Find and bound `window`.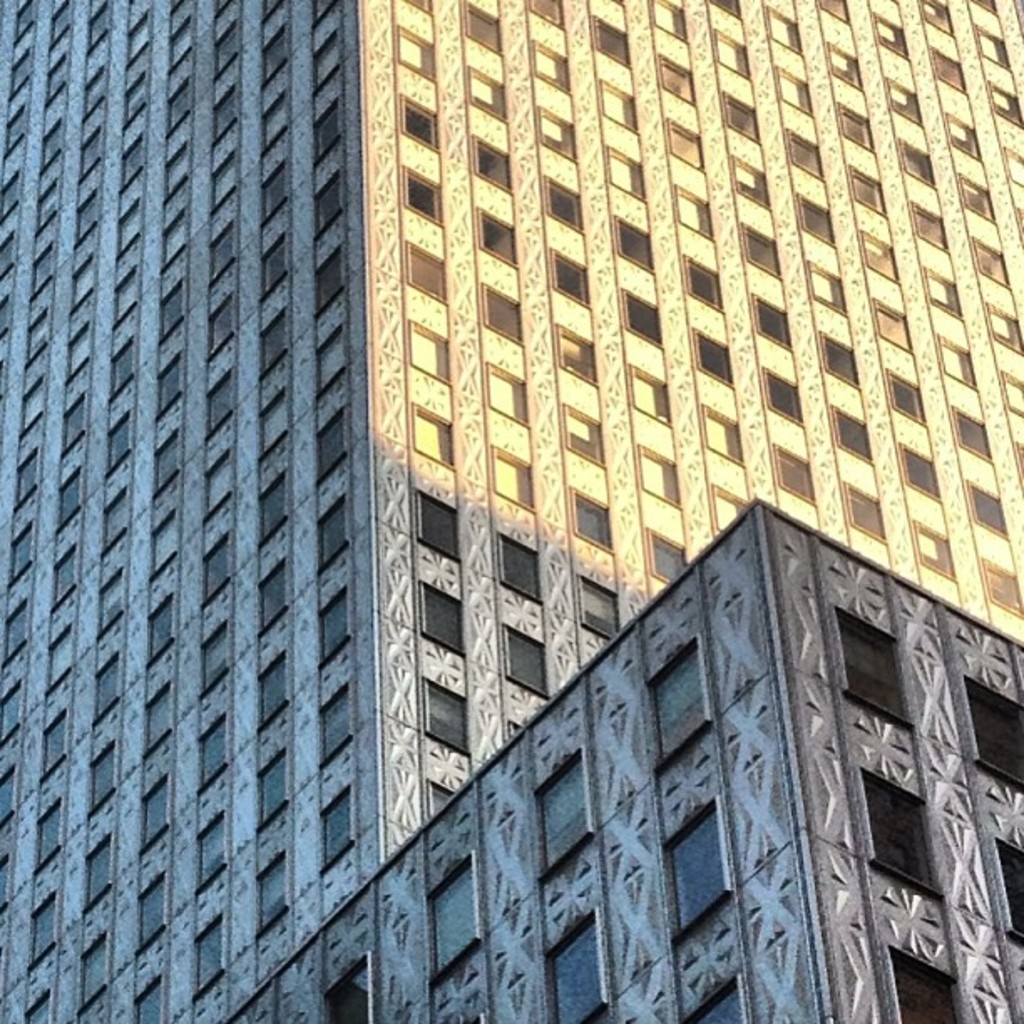
Bound: Rect(109, 336, 134, 400).
